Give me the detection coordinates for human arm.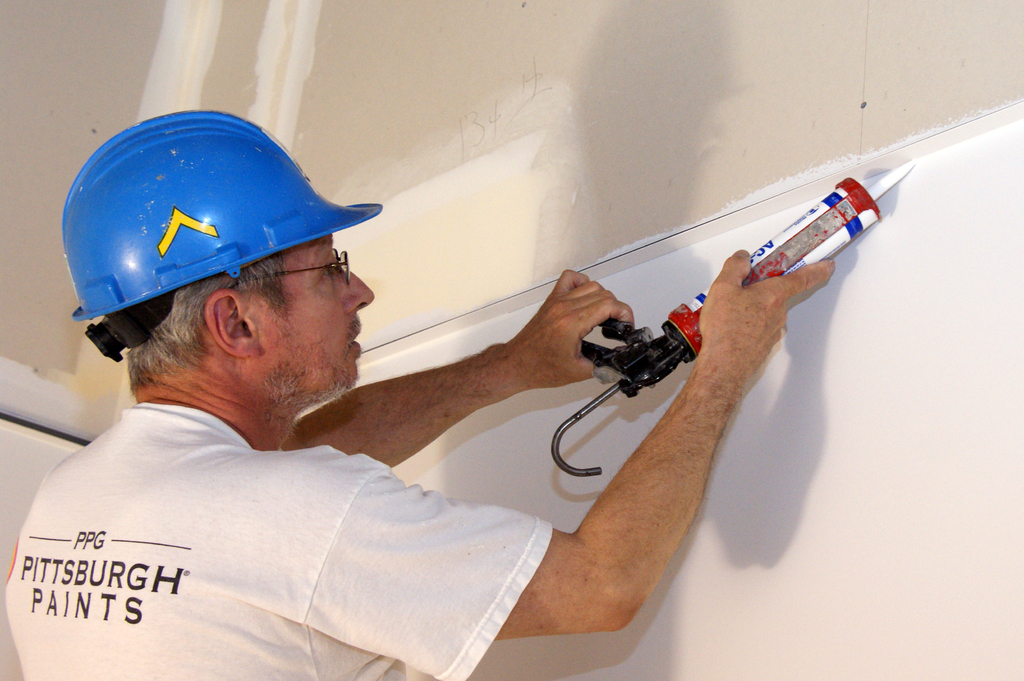
[314, 249, 833, 637].
